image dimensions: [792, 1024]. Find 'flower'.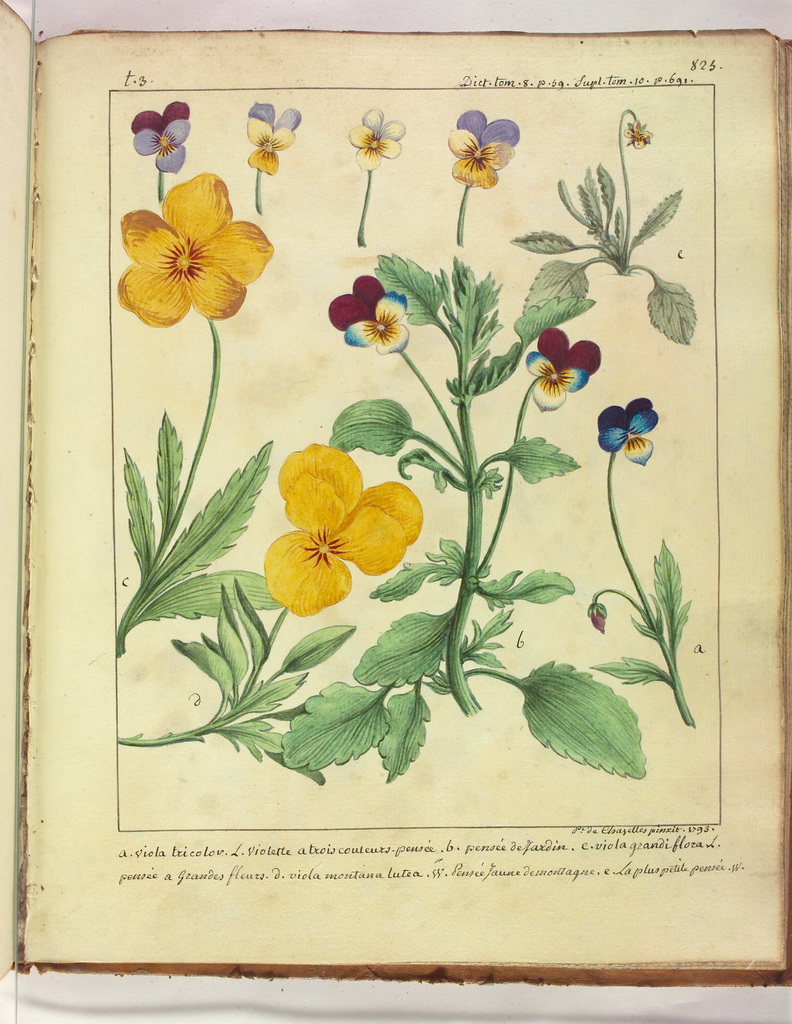
detection(119, 163, 271, 317).
